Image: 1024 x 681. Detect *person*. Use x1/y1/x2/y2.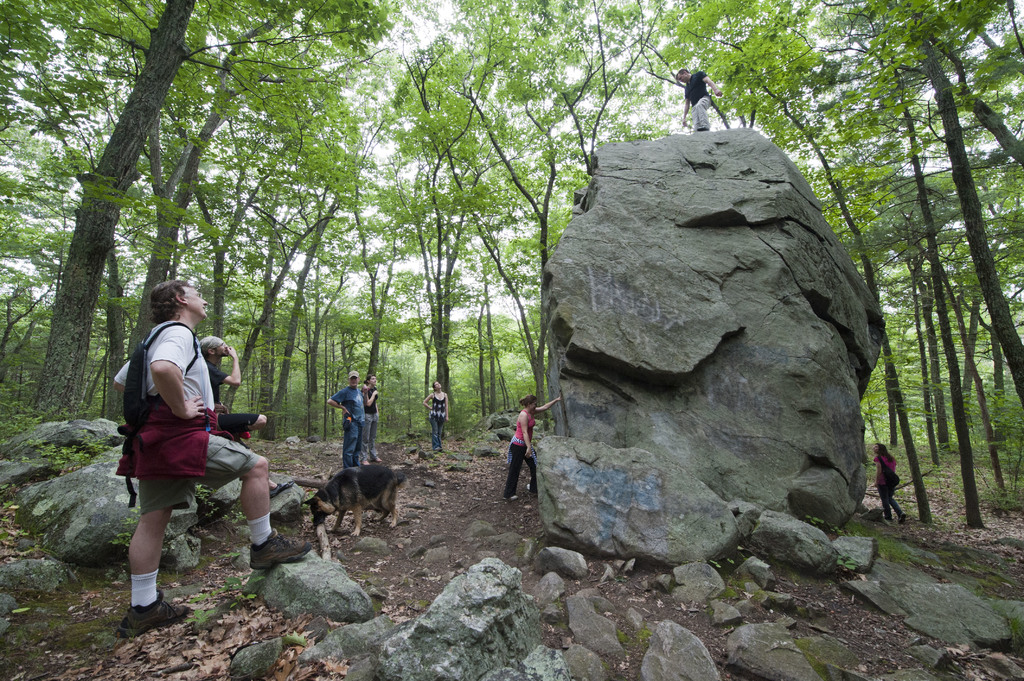
676/65/721/134.
